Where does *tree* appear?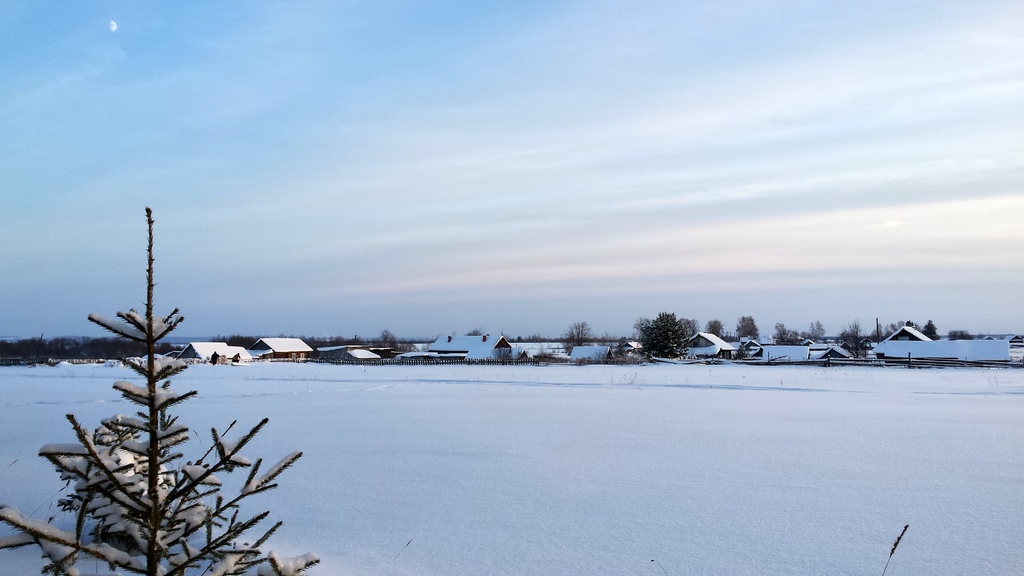
Appears at crop(568, 319, 588, 352).
